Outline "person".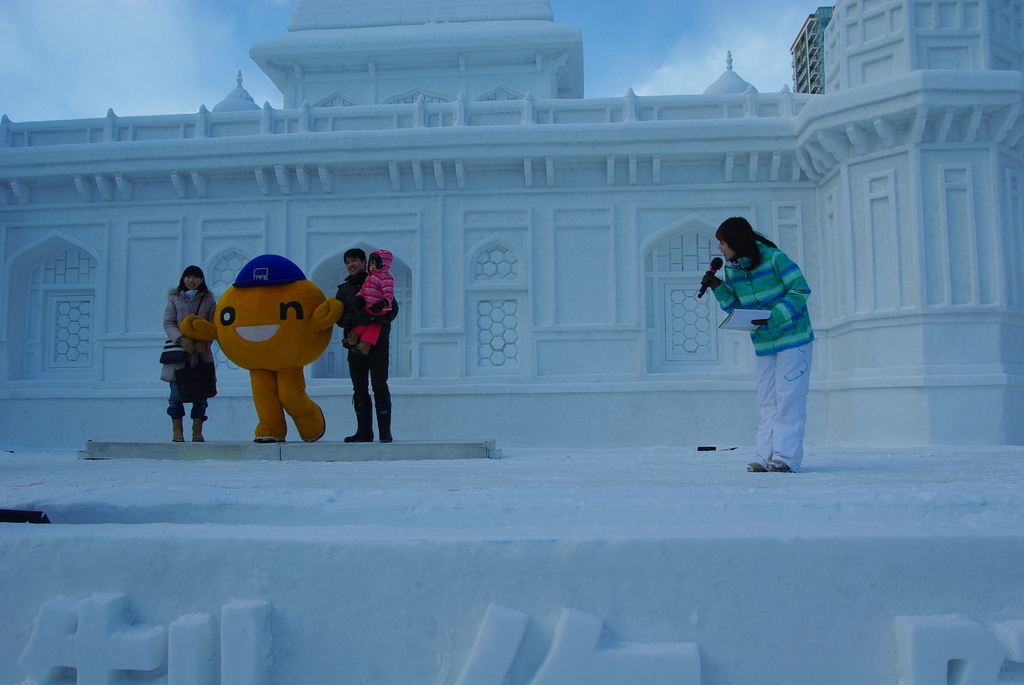
Outline: bbox(158, 262, 226, 445).
